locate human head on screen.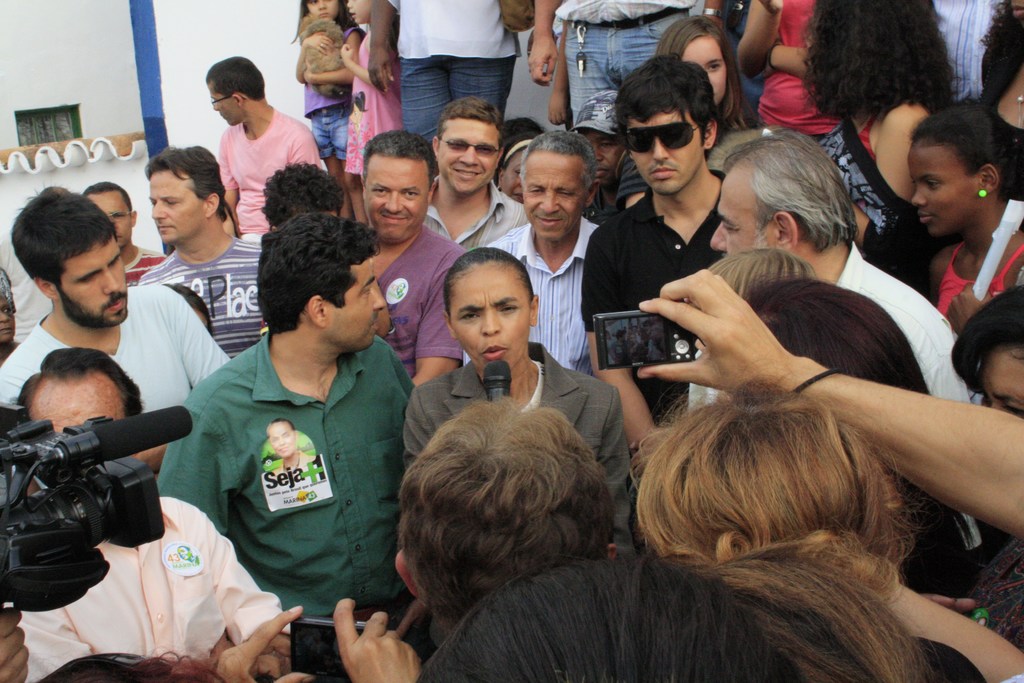
On screen at box(950, 279, 1023, 423).
